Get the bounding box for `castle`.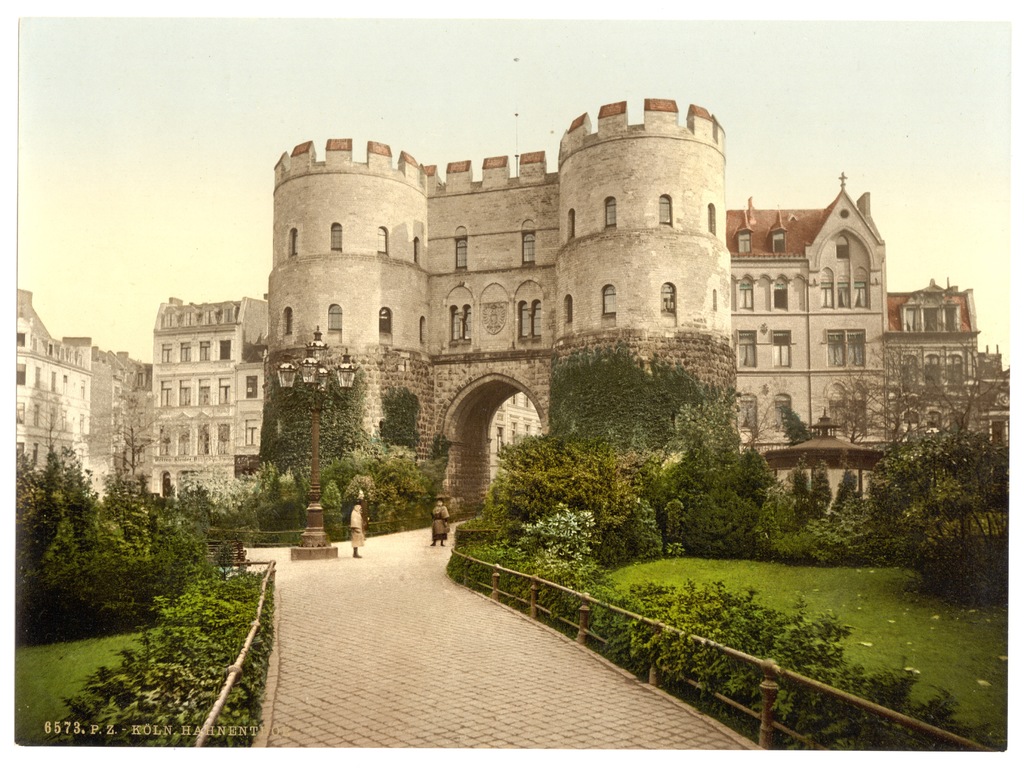
l=151, t=93, r=1010, b=528.
